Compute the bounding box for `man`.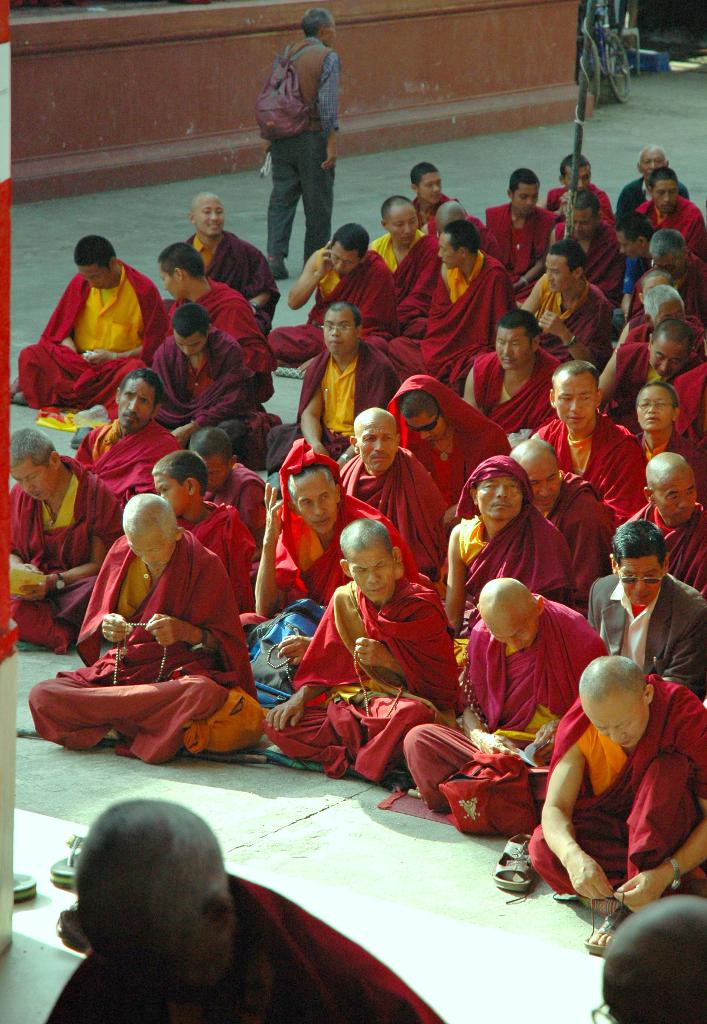
540, 147, 619, 226.
